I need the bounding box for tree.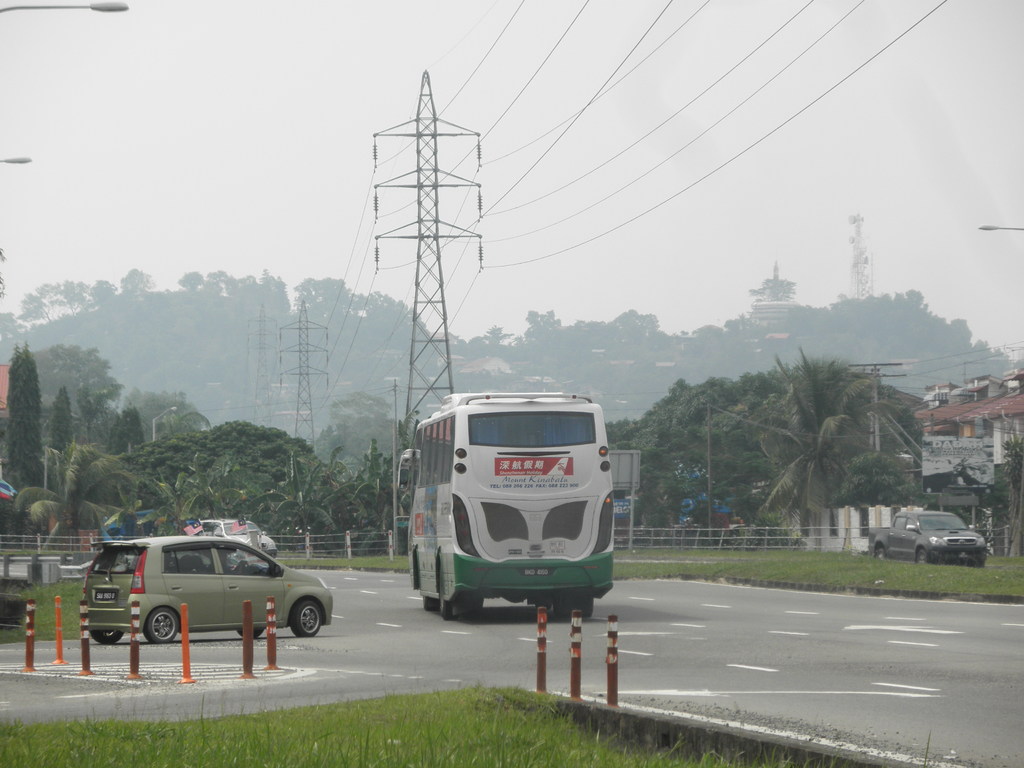
Here it is: bbox(35, 343, 129, 417).
